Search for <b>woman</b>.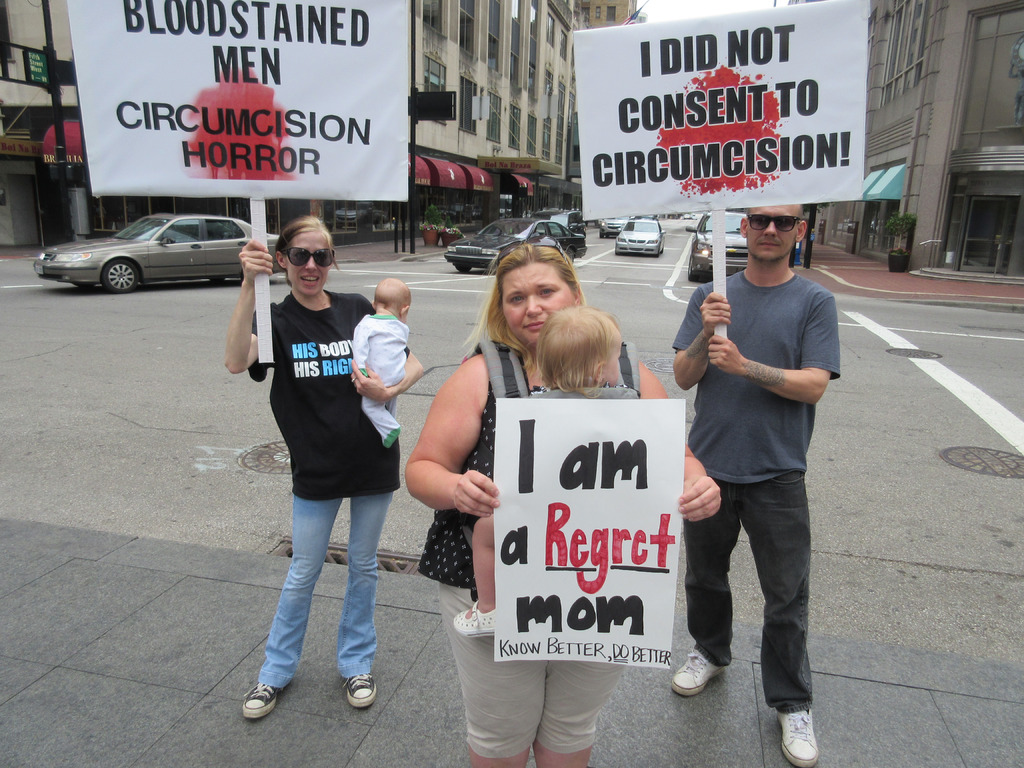
Found at x1=221, y1=210, x2=426, y2=722.
